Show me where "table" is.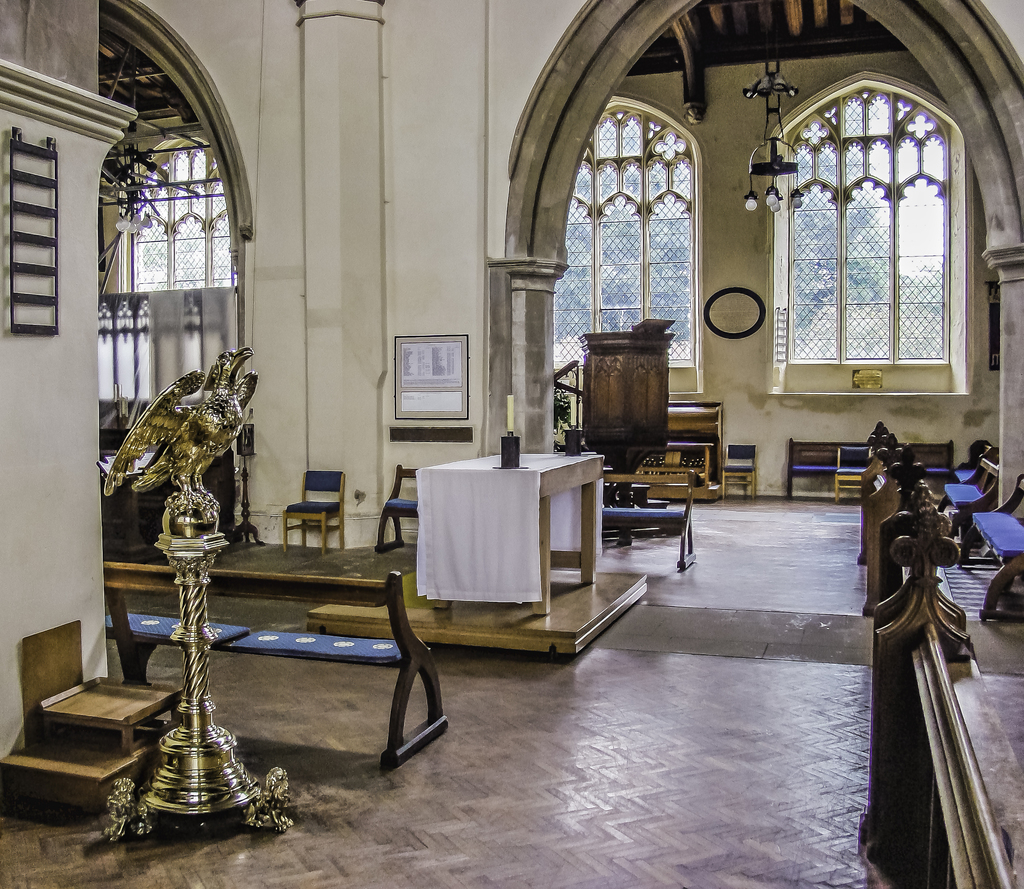
"table" is at (388,453,621,669).
